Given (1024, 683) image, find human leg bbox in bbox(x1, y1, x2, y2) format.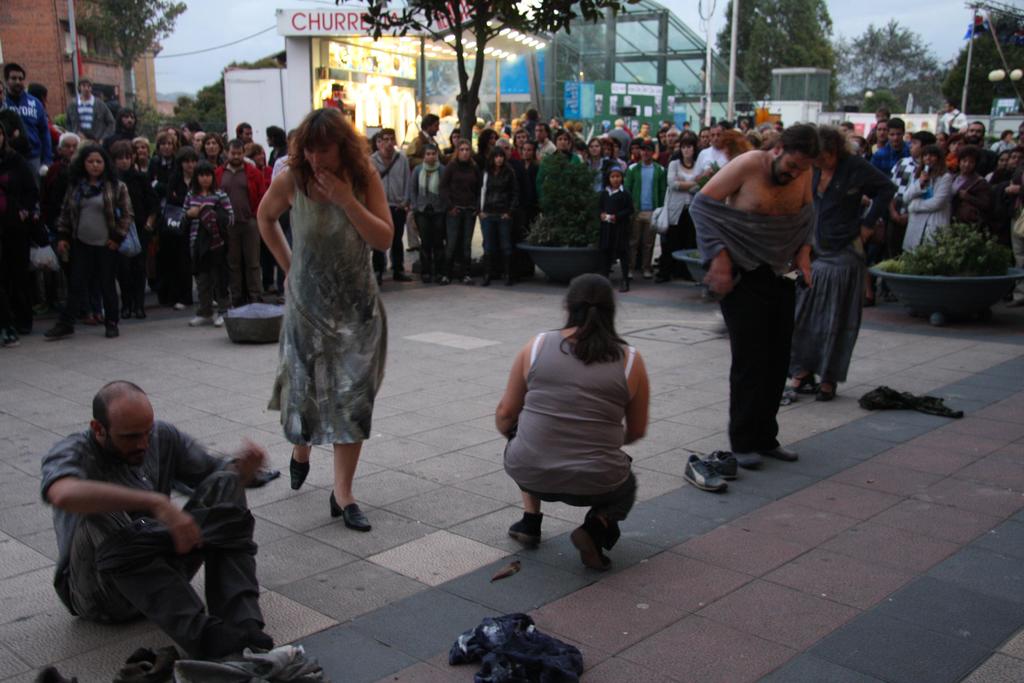
bbox(372, 247, 387, 276).
